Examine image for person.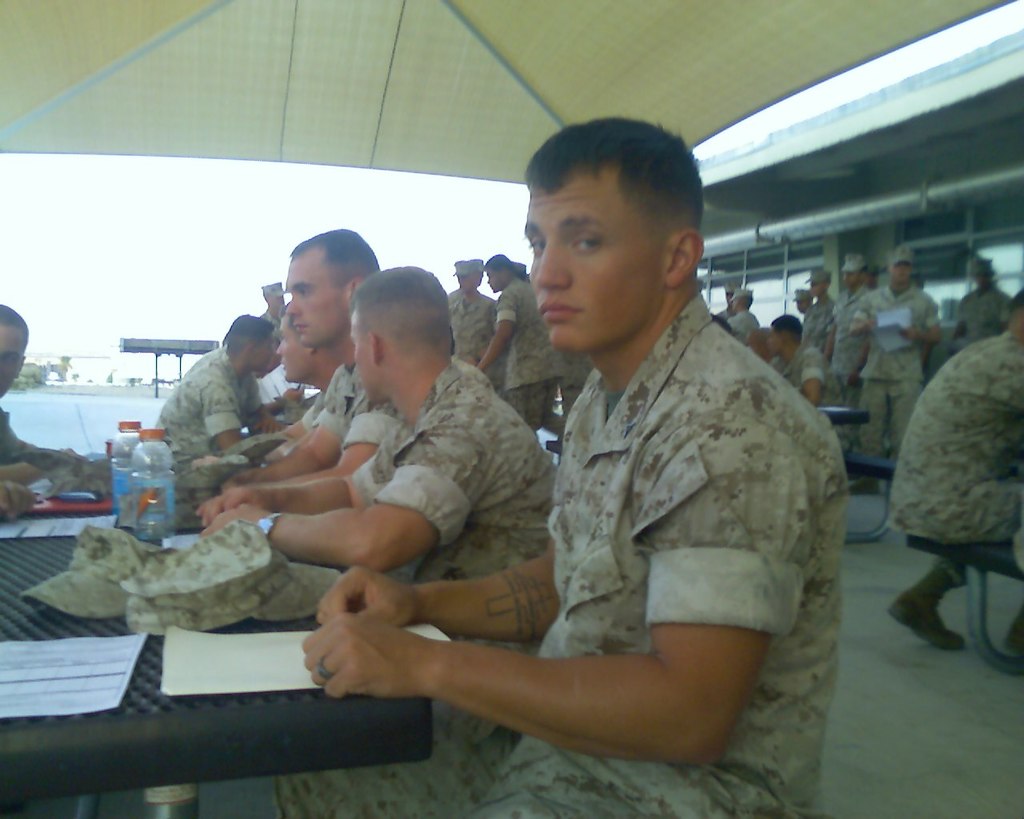
Examination result: bbox=(788, 278, 819, 310).
